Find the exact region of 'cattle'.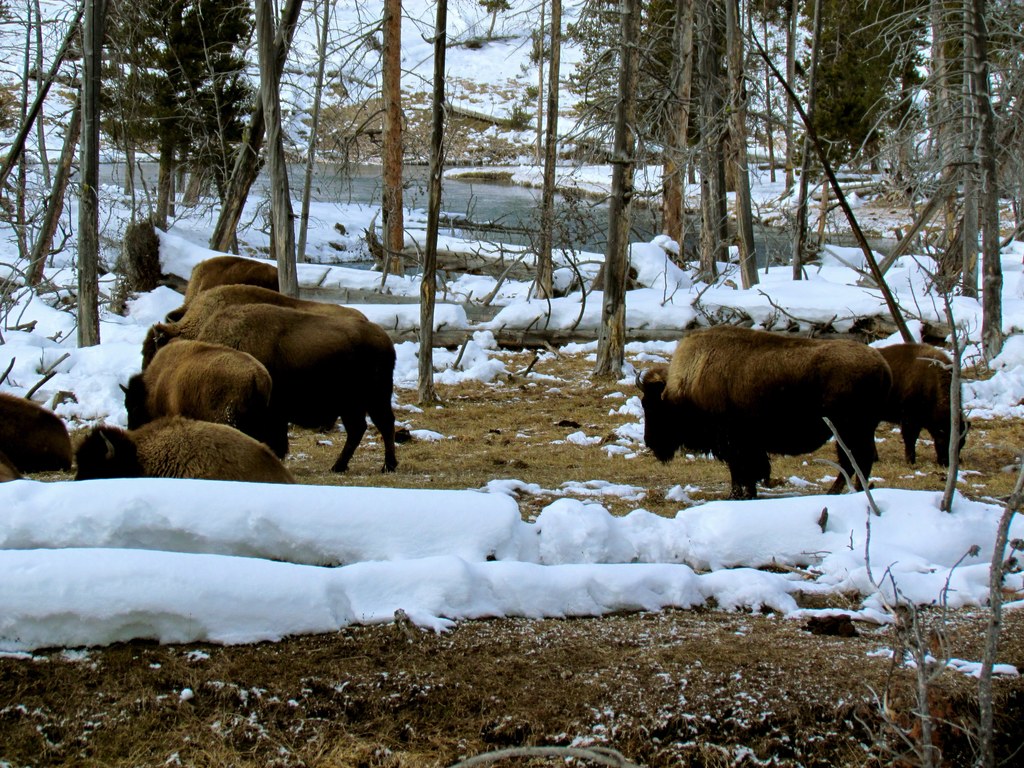
Exact region: rect(141, 285, 369, 364).
